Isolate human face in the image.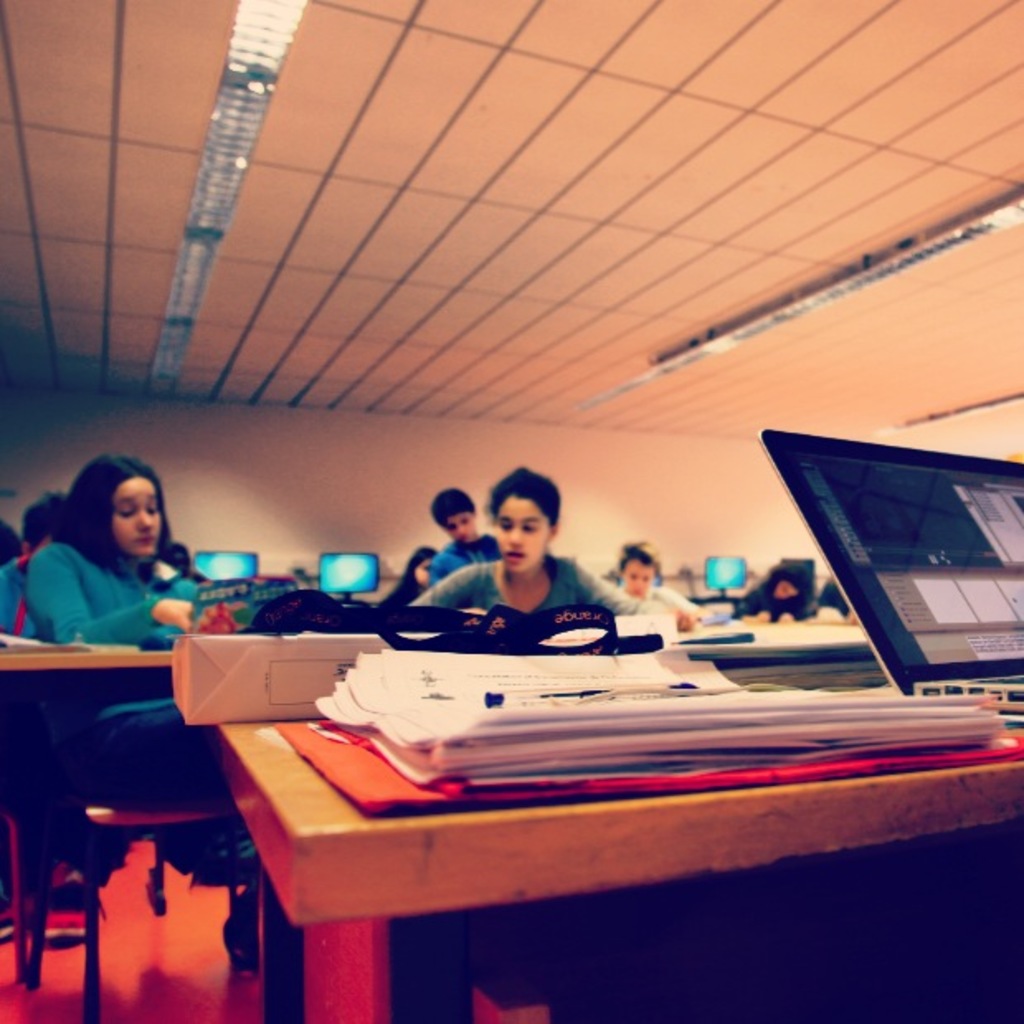
Isolated region: region(114, 476, 160, 553).
